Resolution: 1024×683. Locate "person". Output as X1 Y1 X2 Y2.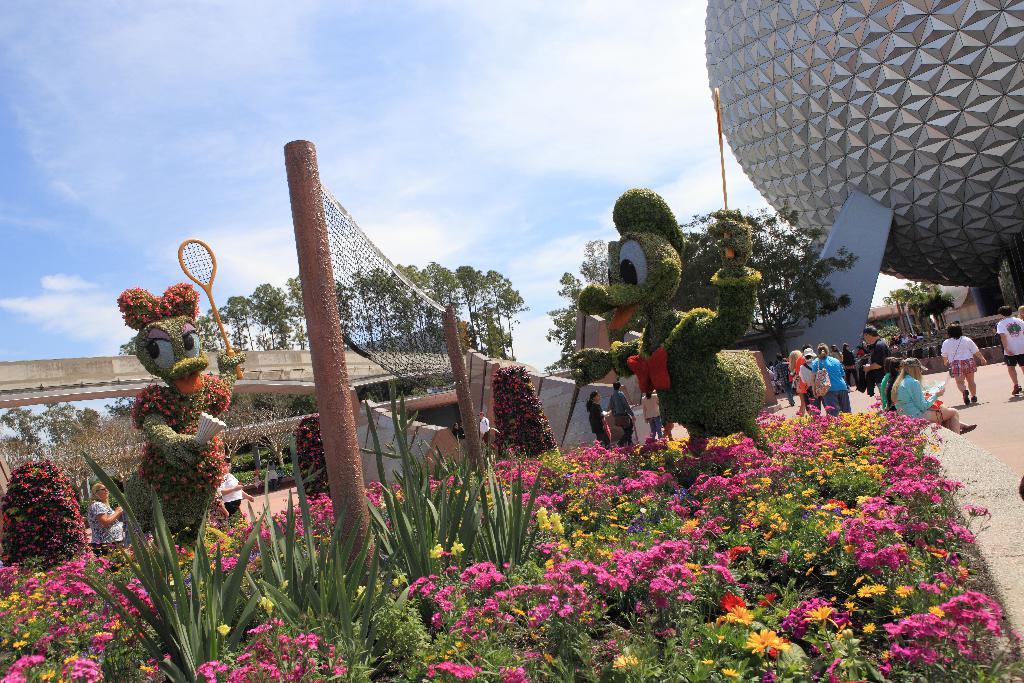
209 457 247 516.
